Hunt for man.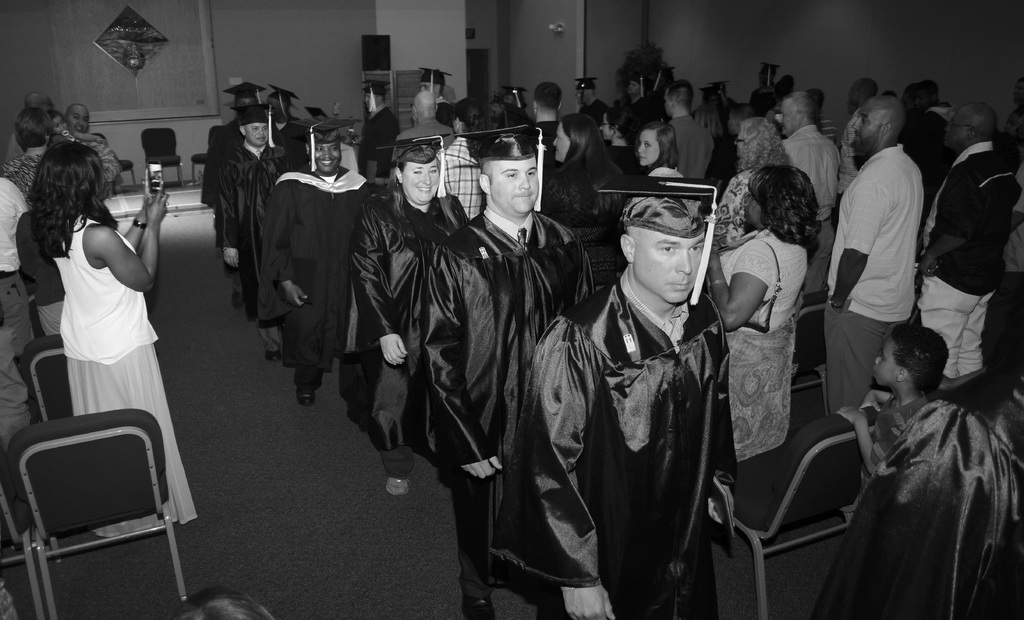
Hunted down at 3 90 54 161.
